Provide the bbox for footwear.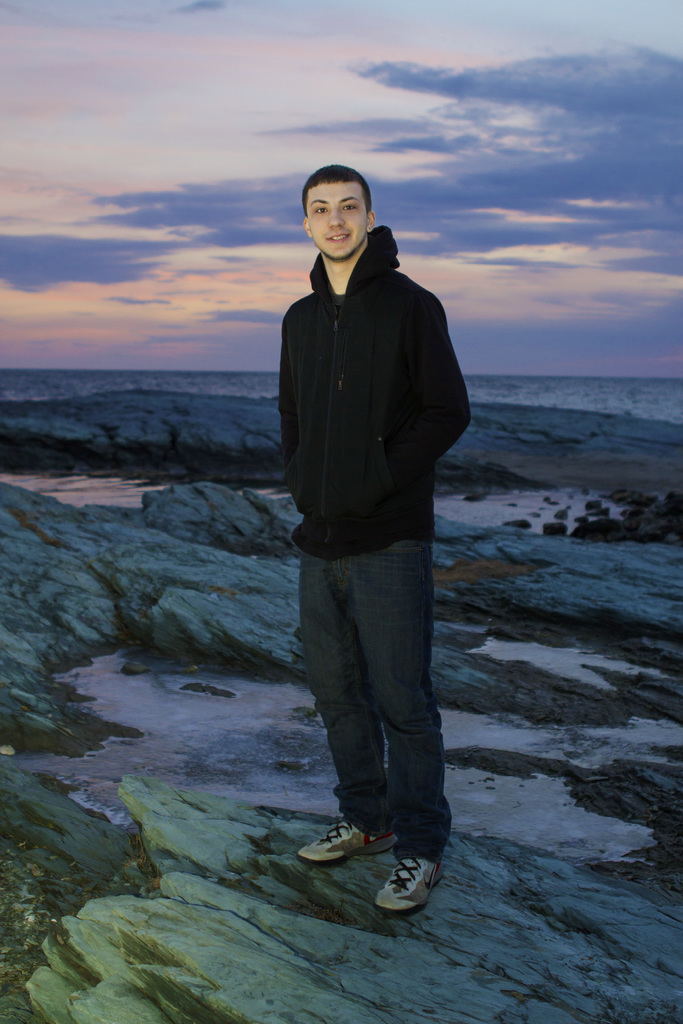
[left=366, top=856, right=440, bottom=918].
